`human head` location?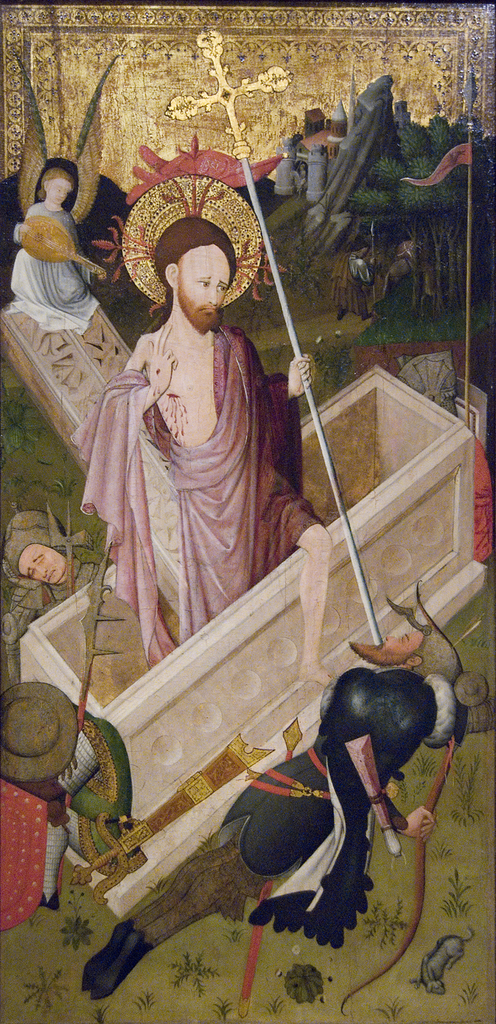
l=146, t=203, r=240, b=324
